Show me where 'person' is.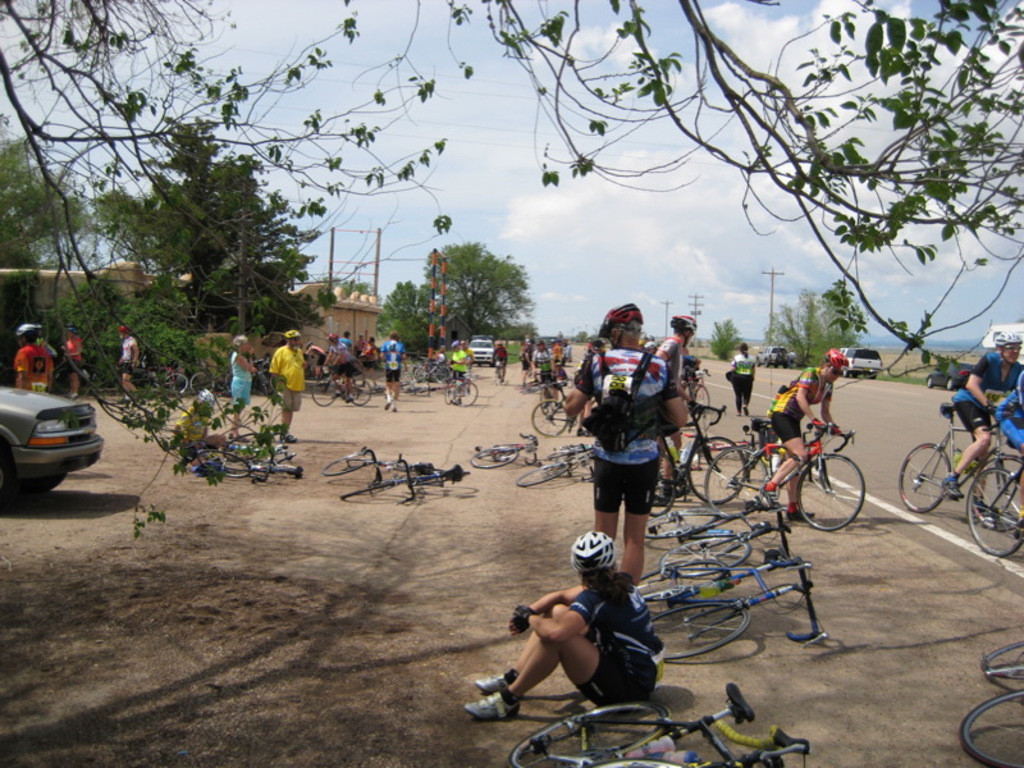
'person' is at box(631, 311, 691, 480).
